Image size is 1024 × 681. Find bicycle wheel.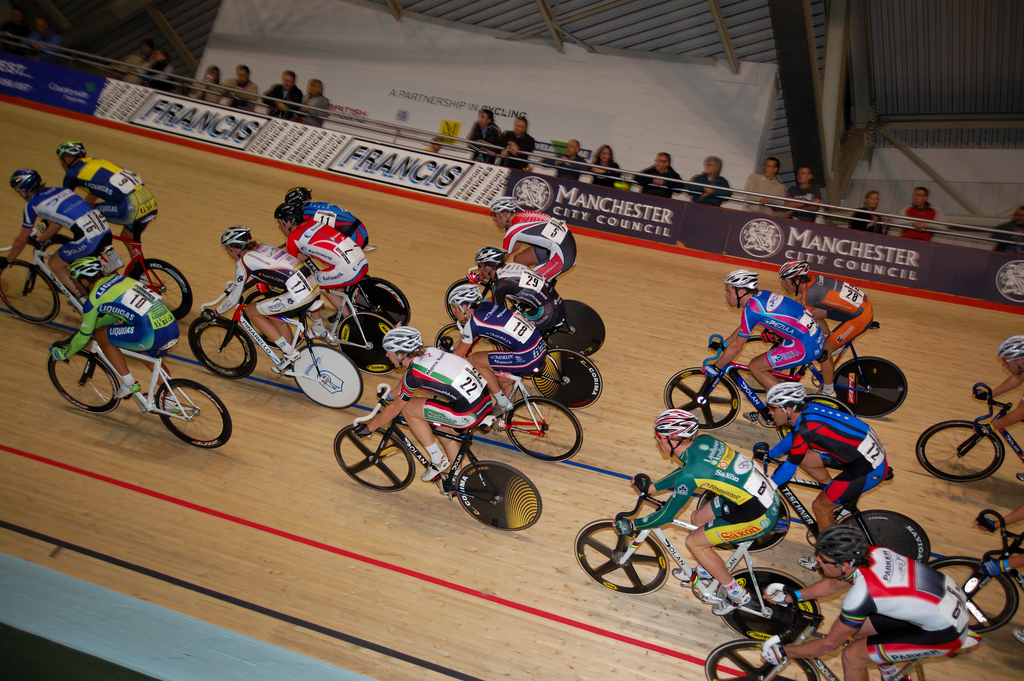
pyautogui.locateOnScreen(453, 459, 543, 529).
